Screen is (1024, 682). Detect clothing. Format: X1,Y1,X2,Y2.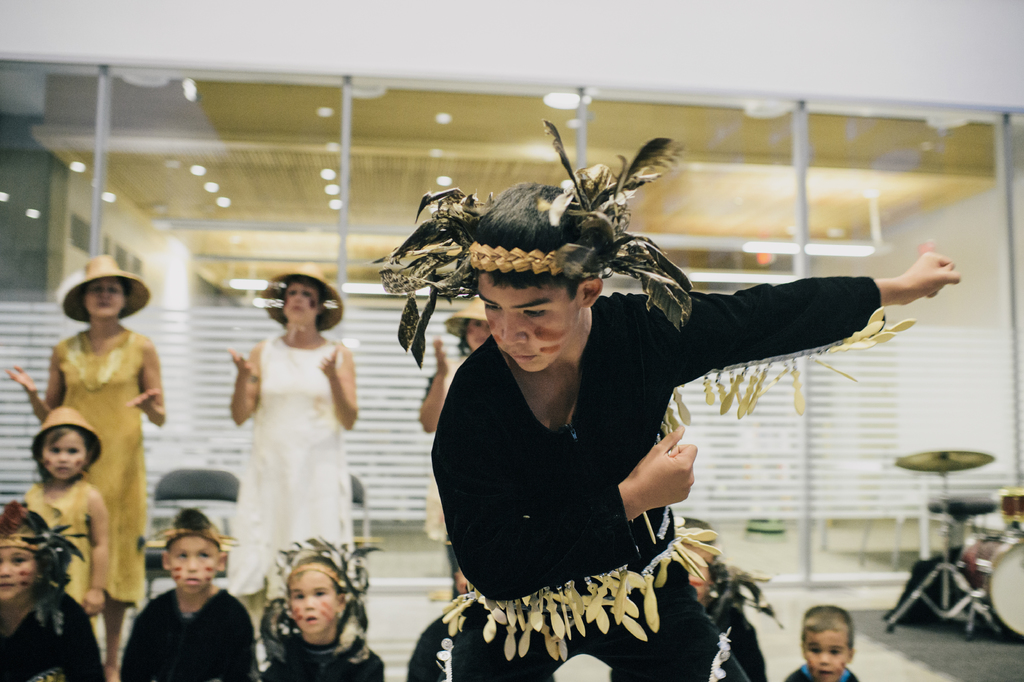
22,474,101,617.
